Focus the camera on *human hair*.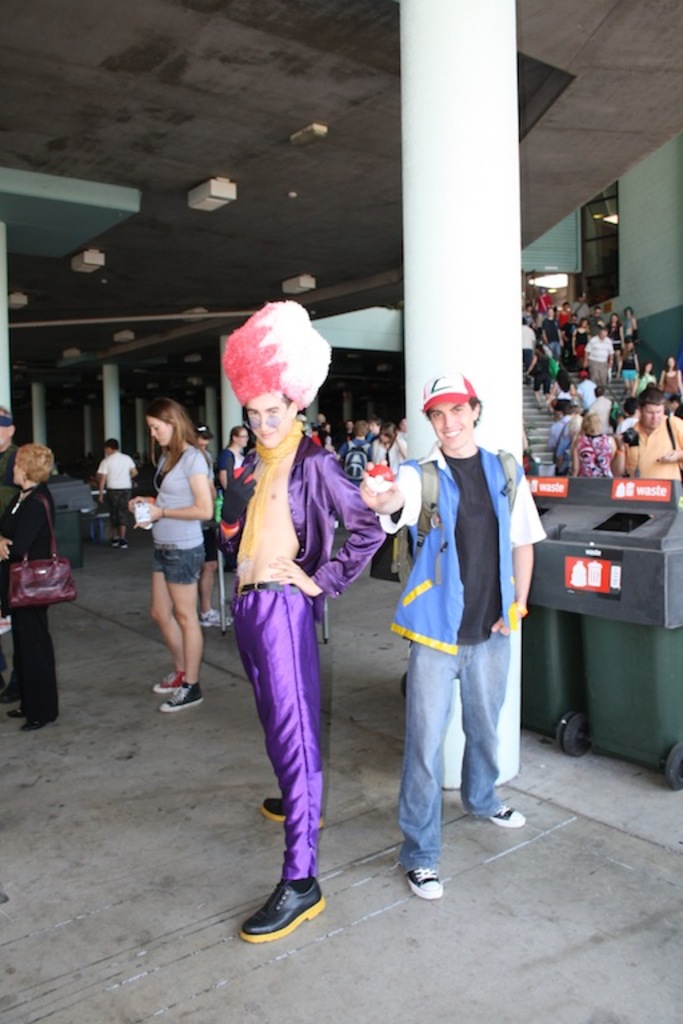
Focus region: BBox(420, 401, 436, 425).
